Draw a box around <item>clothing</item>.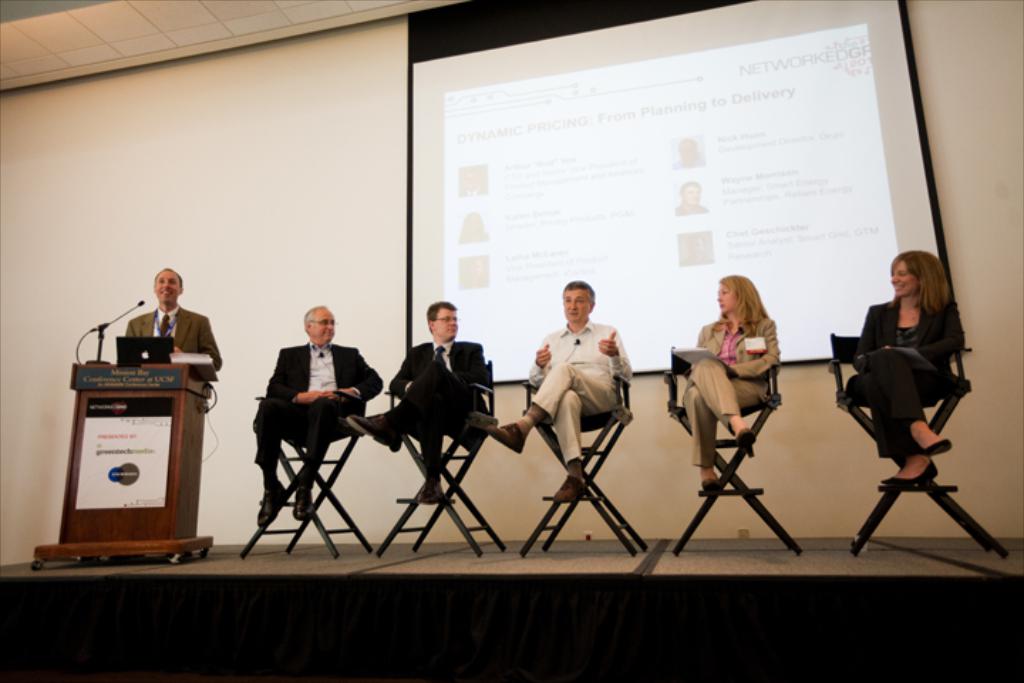
box=[858, 293, 961, 457].
